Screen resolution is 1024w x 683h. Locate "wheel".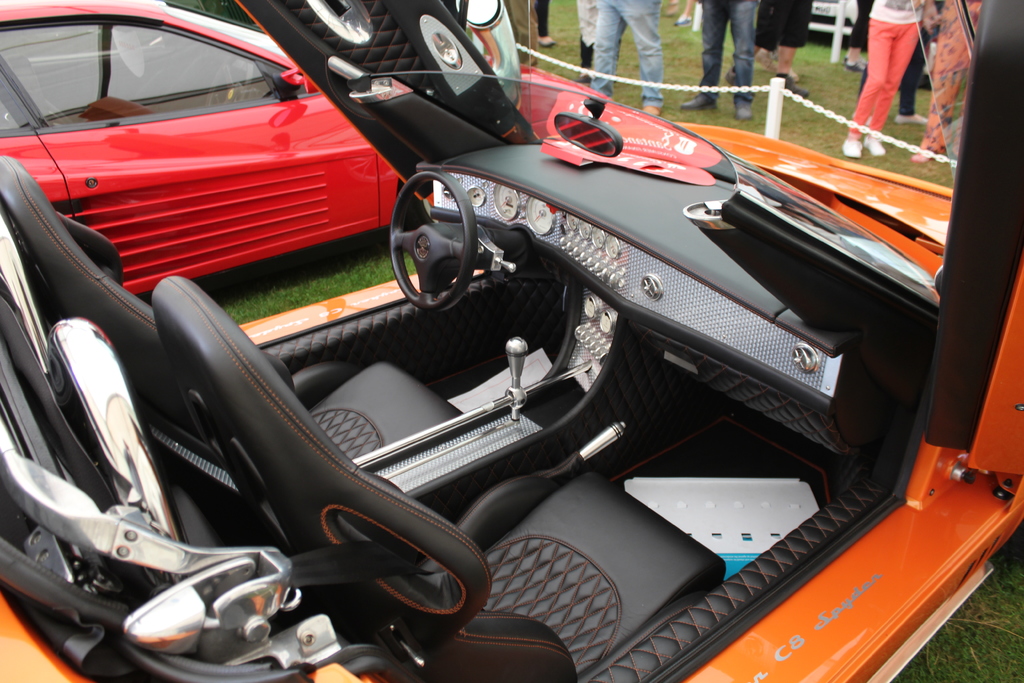
bbox(388, 169, 474, 309).
